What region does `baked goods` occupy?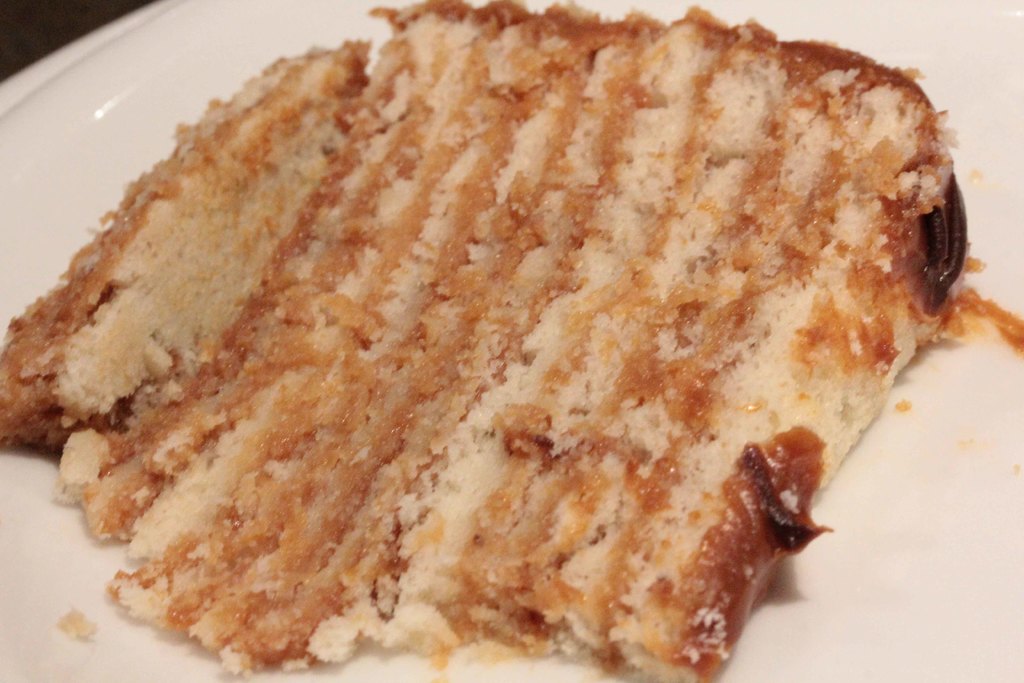
[left=34, top=9, right=996, bottom=670].
